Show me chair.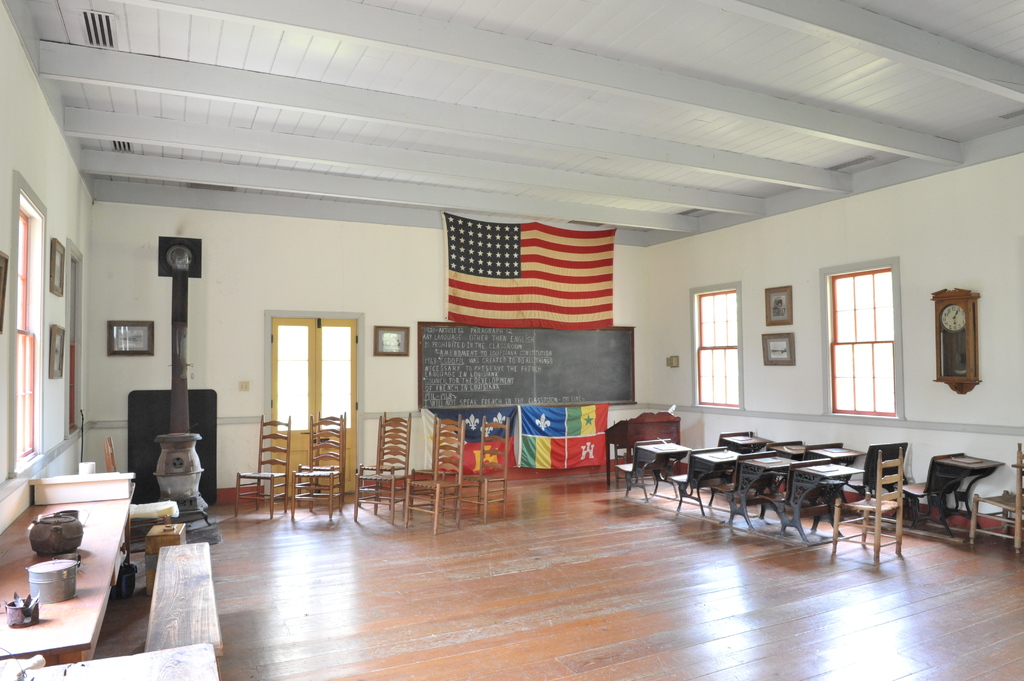
chair is here: [x1=828, y1=445, x2=907, y2=558].
